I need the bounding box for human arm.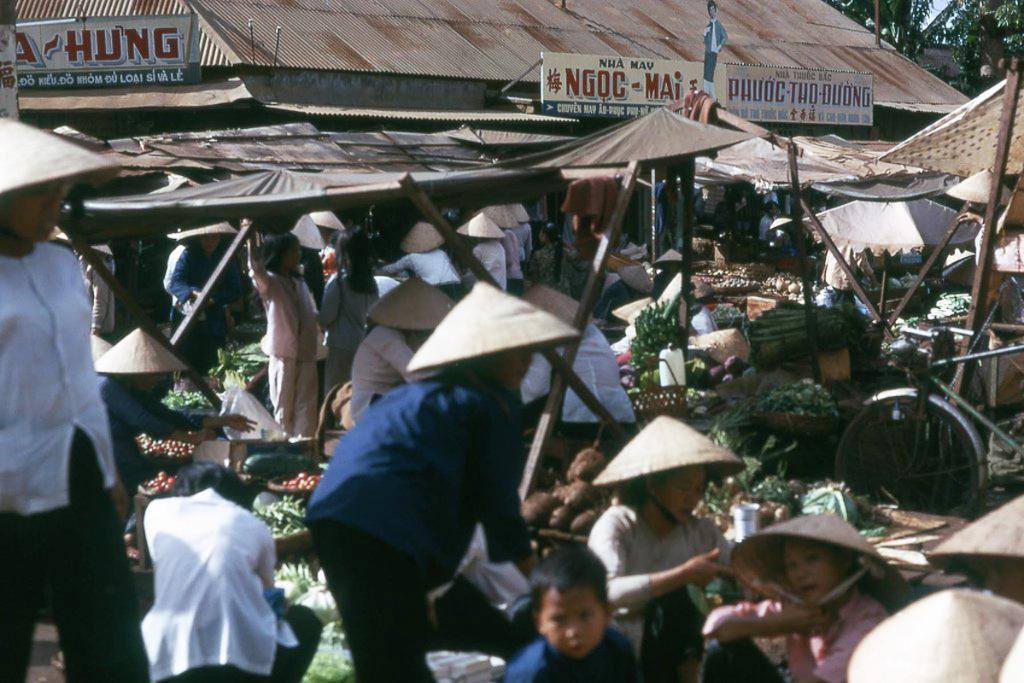
Here it is: select_region(514, 365, 553, 405).
